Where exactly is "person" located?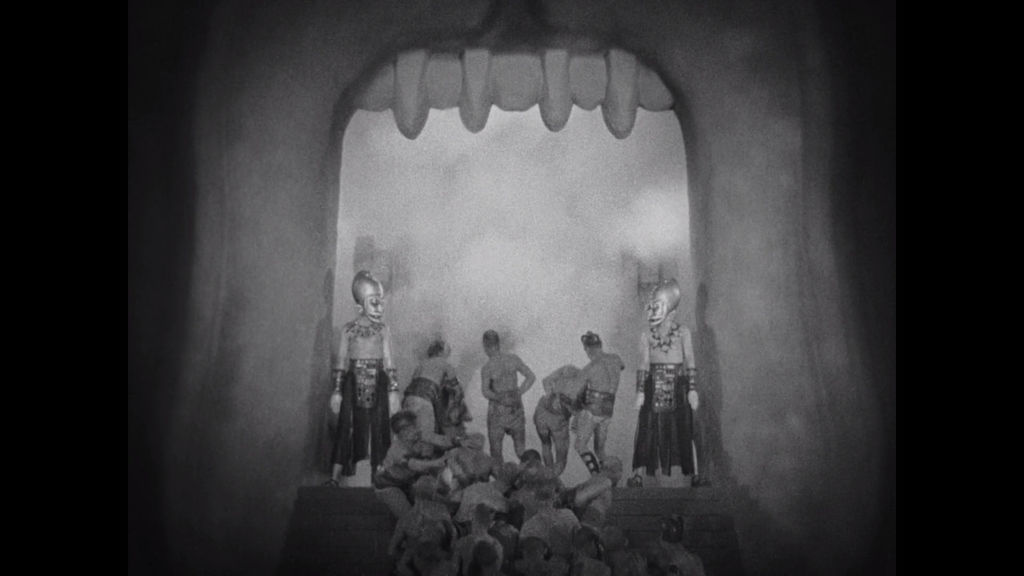
Its bounding box is (408,540,460,575).
